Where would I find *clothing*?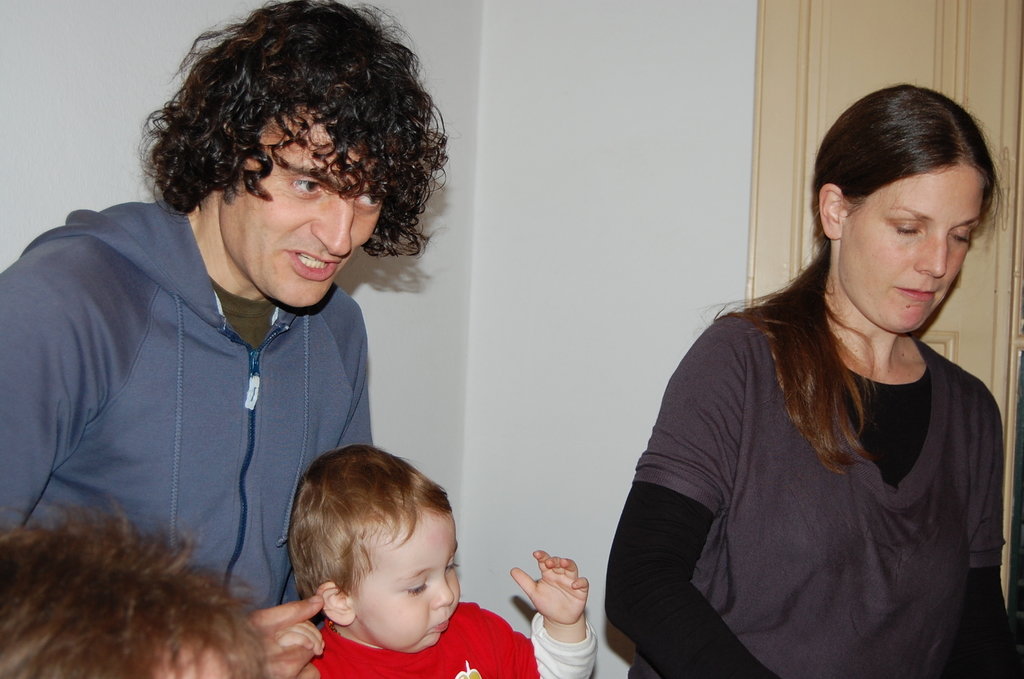
At <box>632,243,1013,667</box>.
